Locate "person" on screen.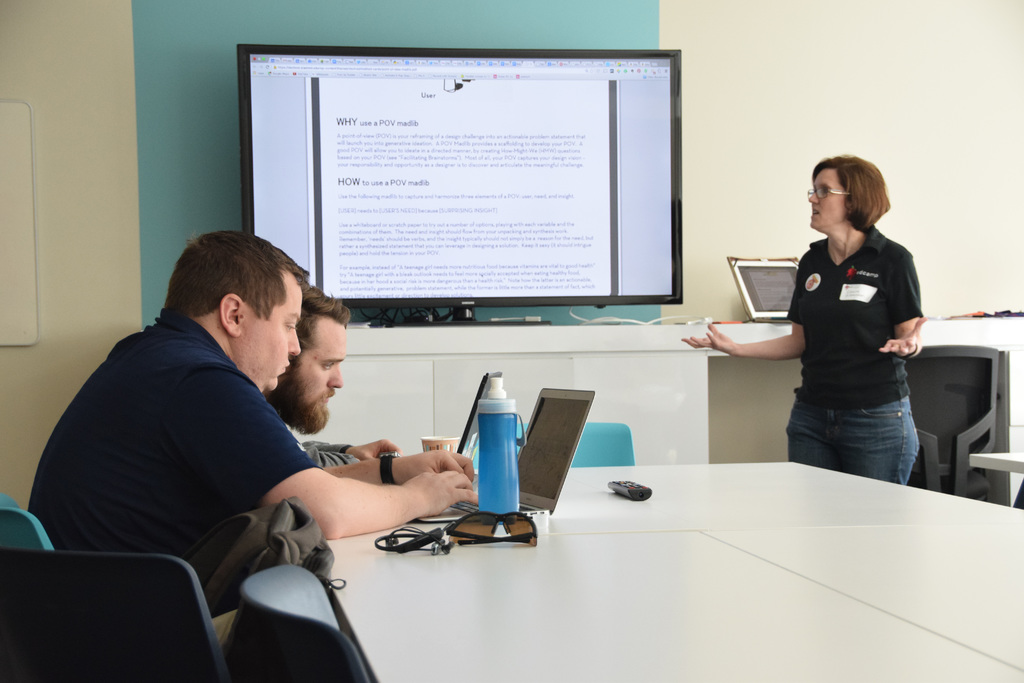
On screen at [686, 152, 927, 488].
